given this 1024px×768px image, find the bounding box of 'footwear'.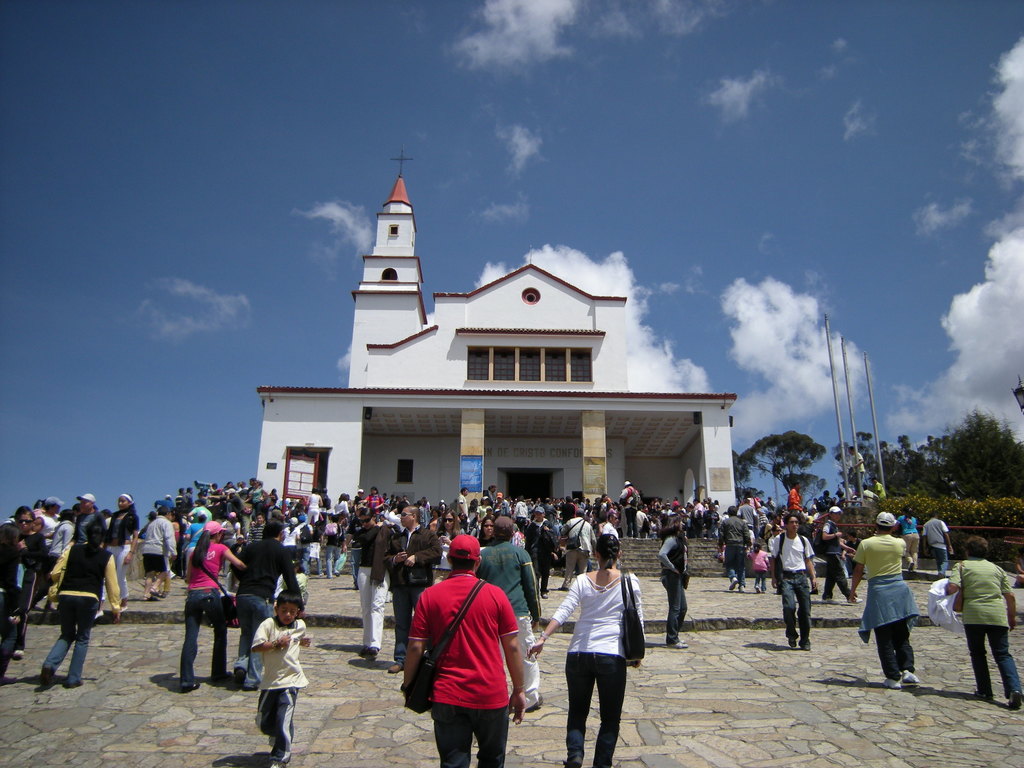
select_region(269, 732, 274, 746).
